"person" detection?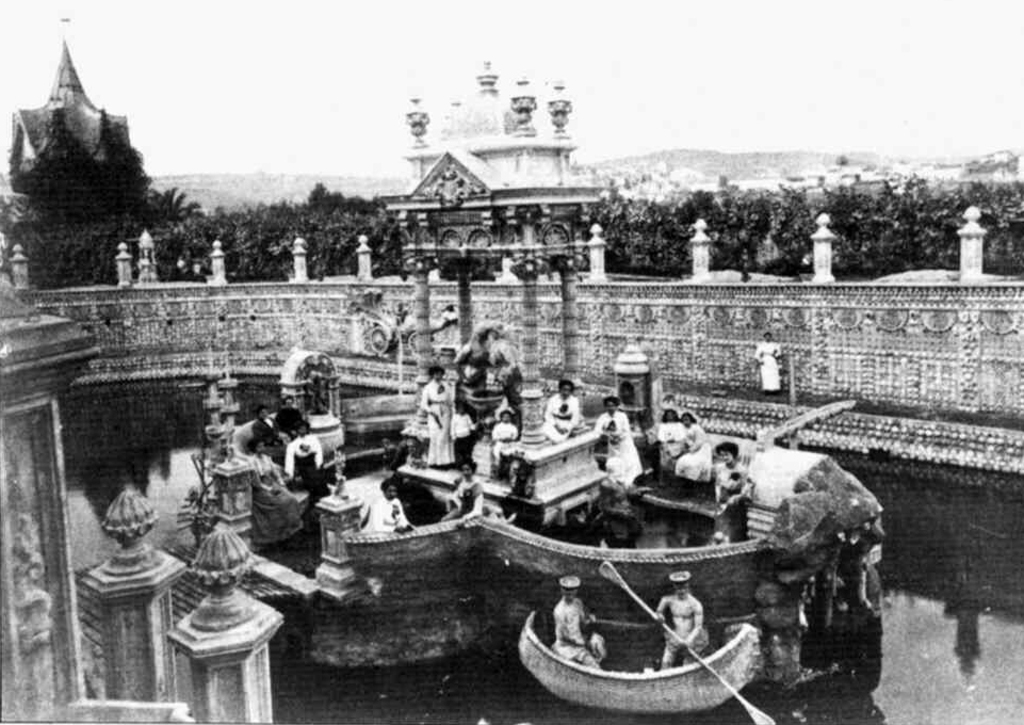
654,571,709,670
